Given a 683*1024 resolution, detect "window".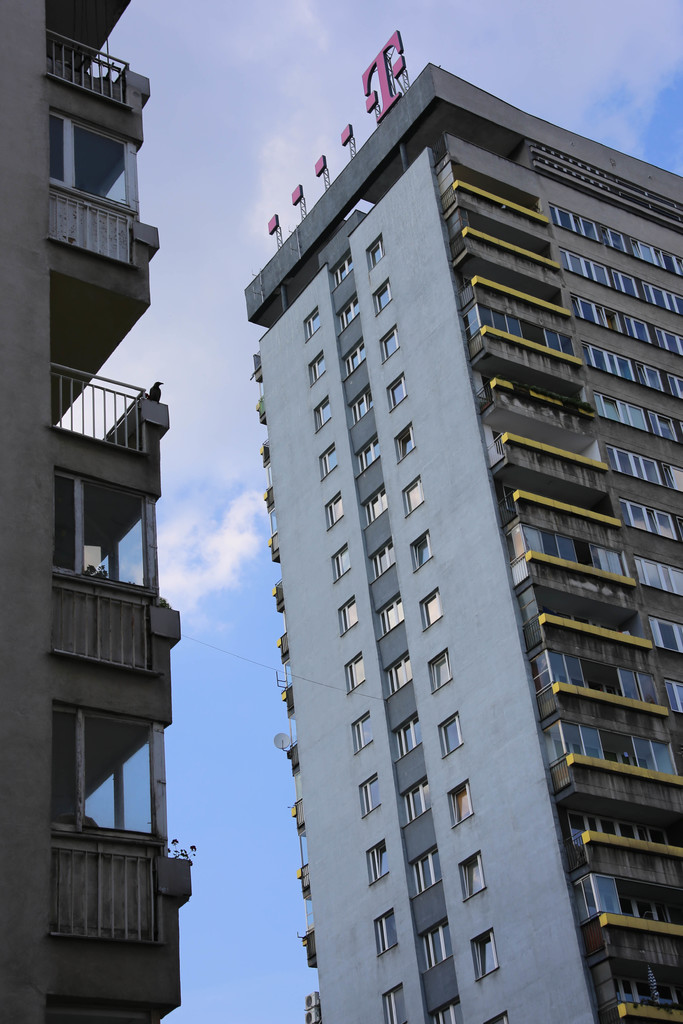
(left=328, top=546, right=352, bottom=584).
